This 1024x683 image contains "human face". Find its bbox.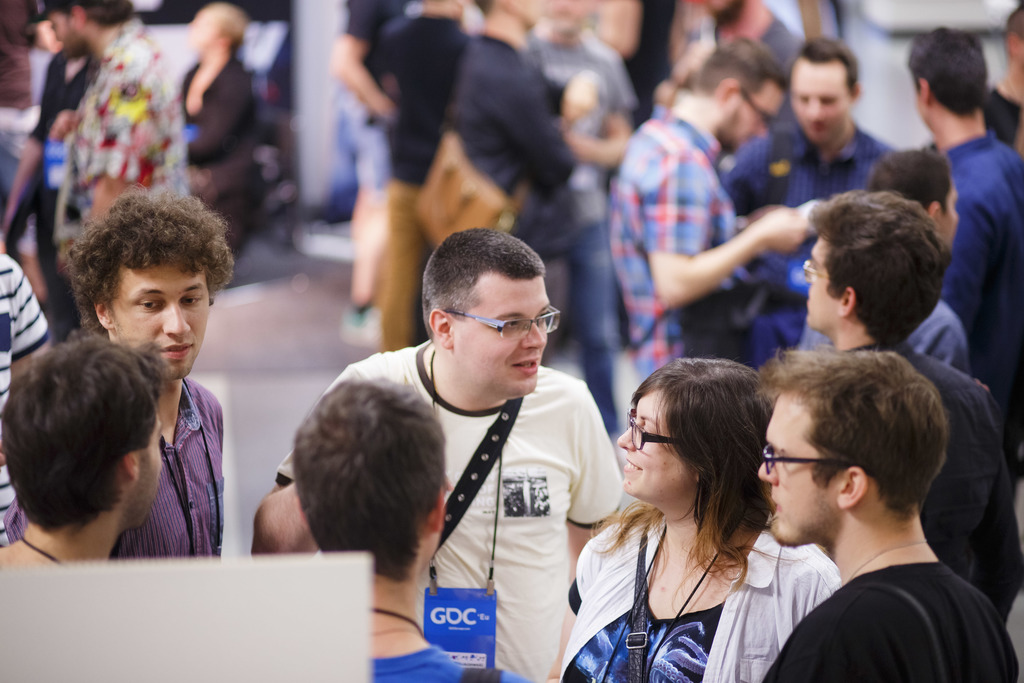
x1=715 y1=82 x2=785 y2=154.
